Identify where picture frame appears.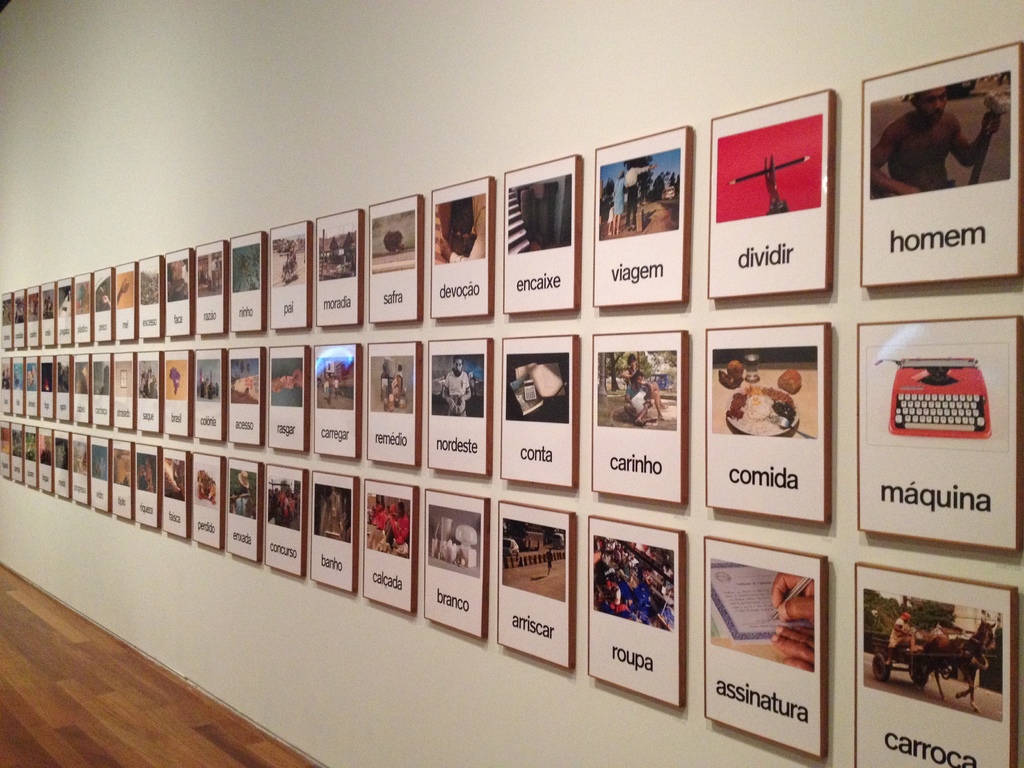
Appears at Rect(703, 86, 835, 301).
